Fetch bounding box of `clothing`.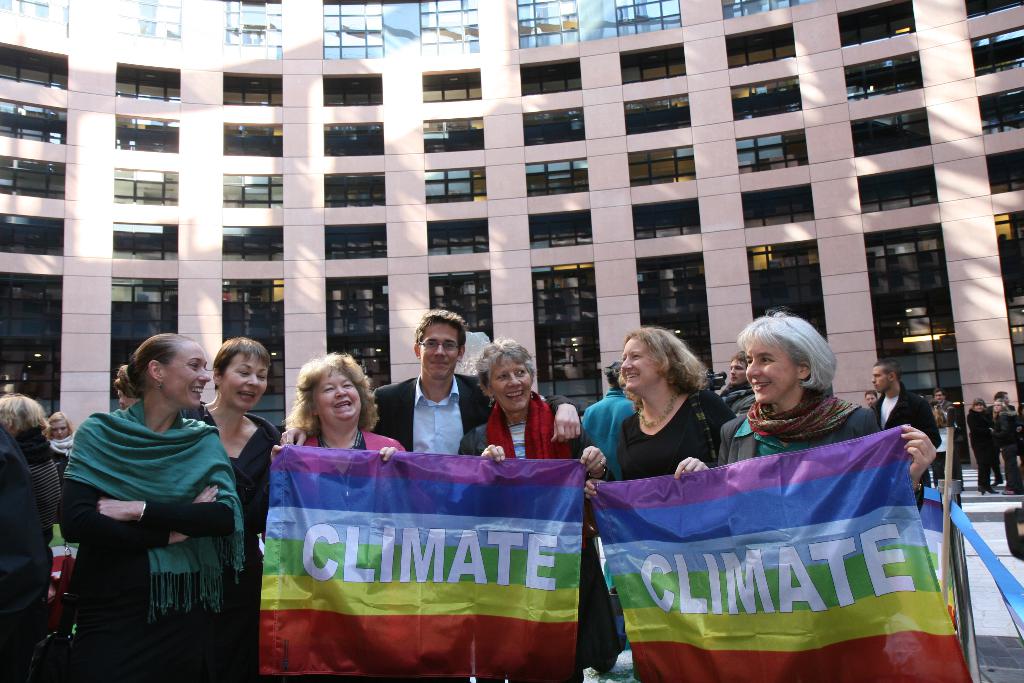
Bbox: {"x1": 710, "y1": 402, "x2": 890, "y2": 466}.
